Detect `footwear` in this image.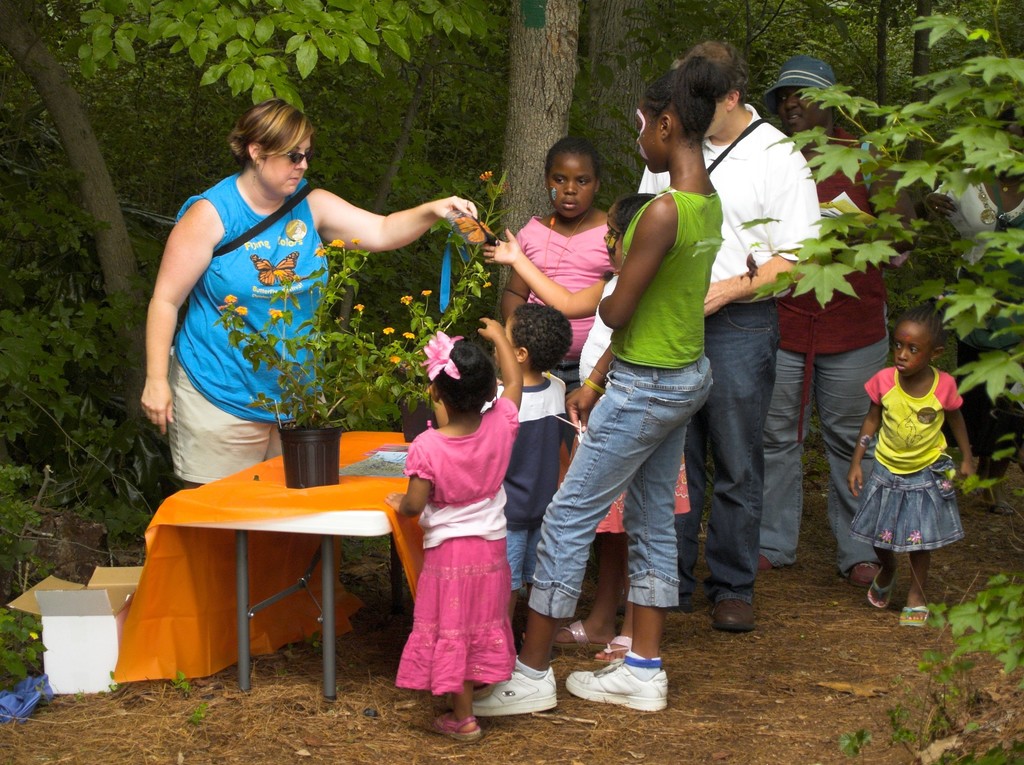
Detection: (848,561,877,589).
